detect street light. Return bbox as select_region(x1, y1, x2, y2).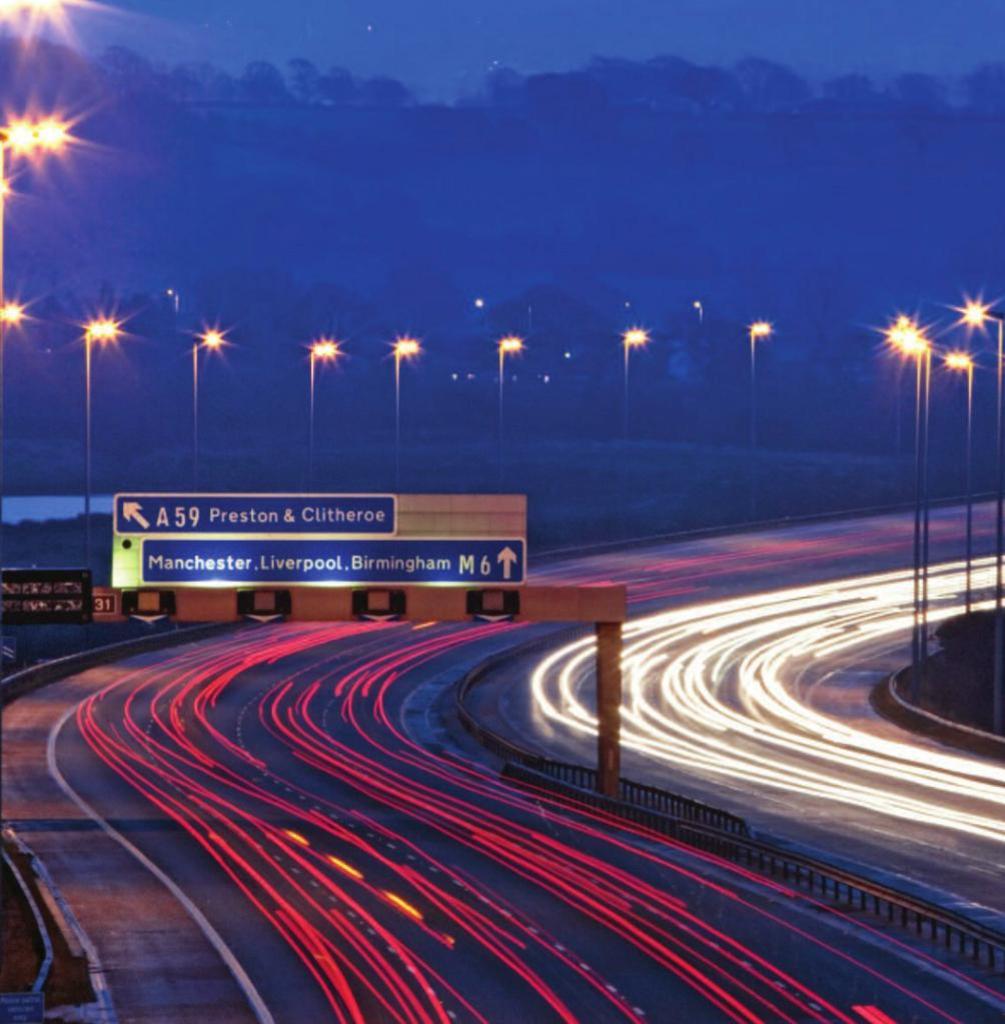
select_region(618, 325, 659, 441).
